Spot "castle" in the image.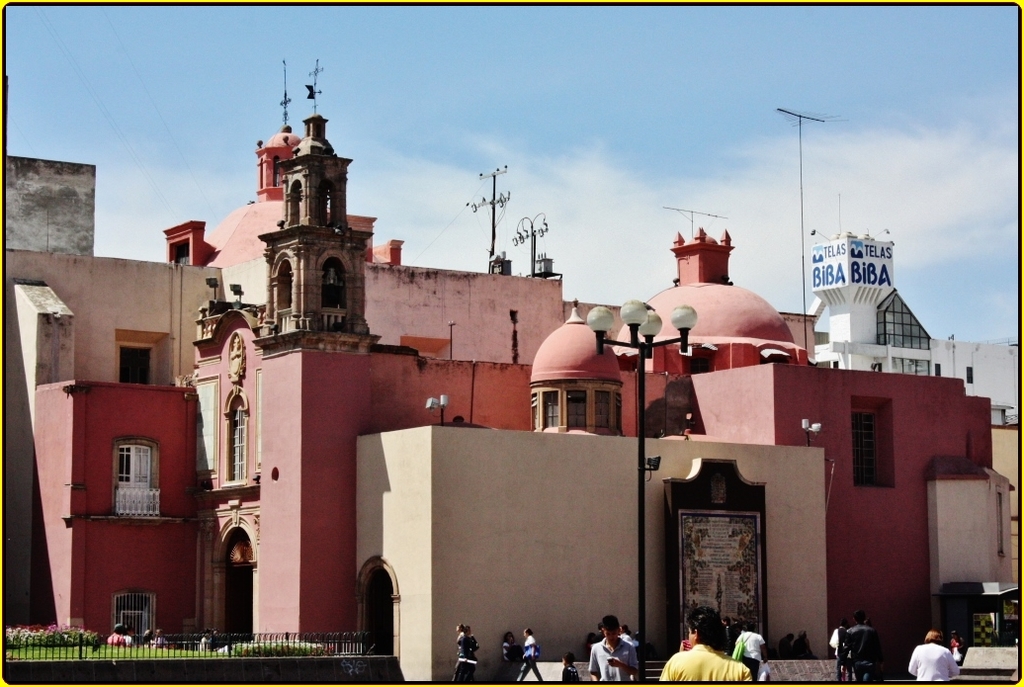
"castle" found at 1 122 994 682.
